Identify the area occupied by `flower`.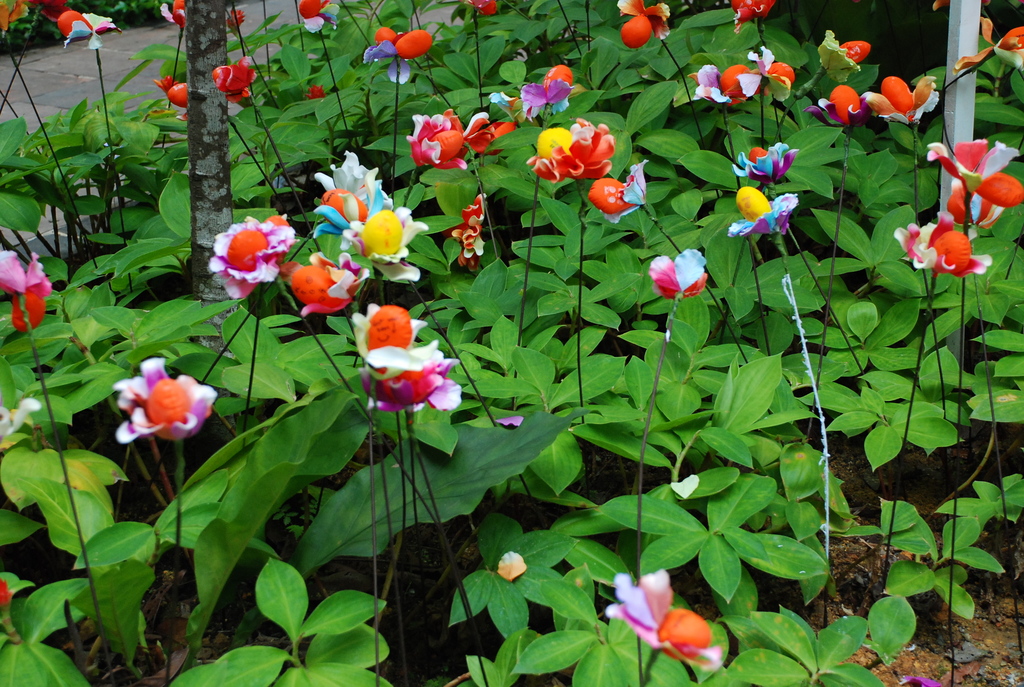
Area: <bbox>731, 143, 799, 187</bbox>.
